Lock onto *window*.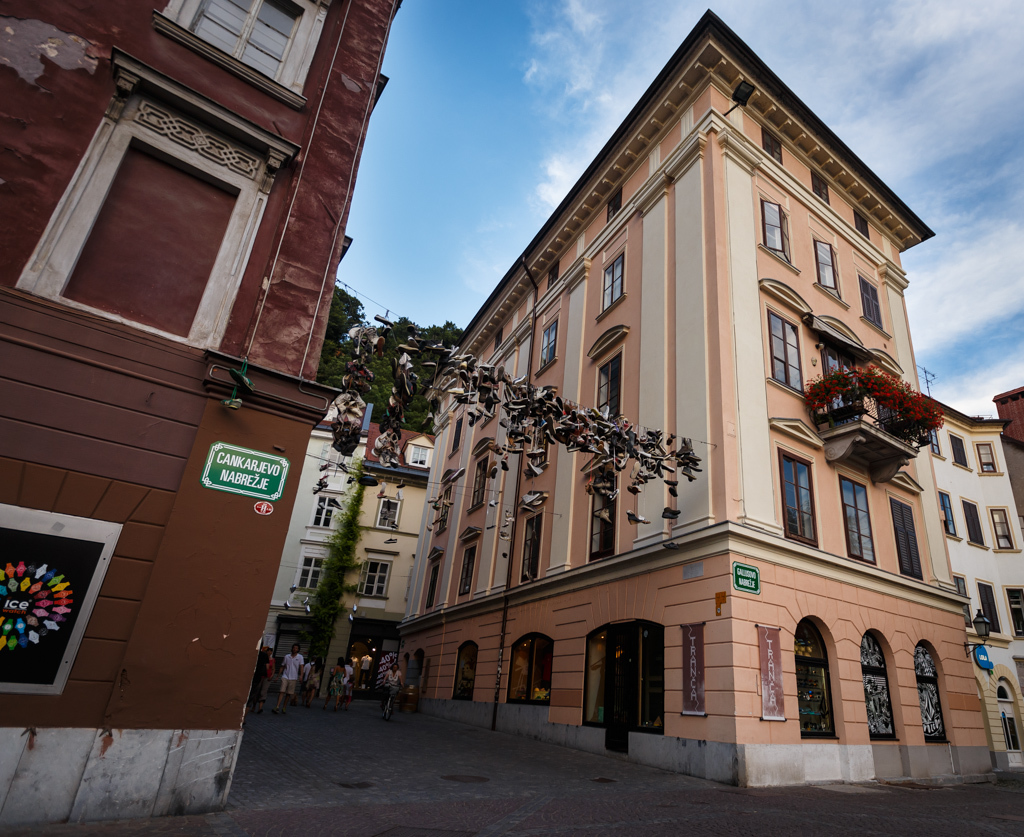
Locked: [left=472, top=433, right=491, bottom=510].
